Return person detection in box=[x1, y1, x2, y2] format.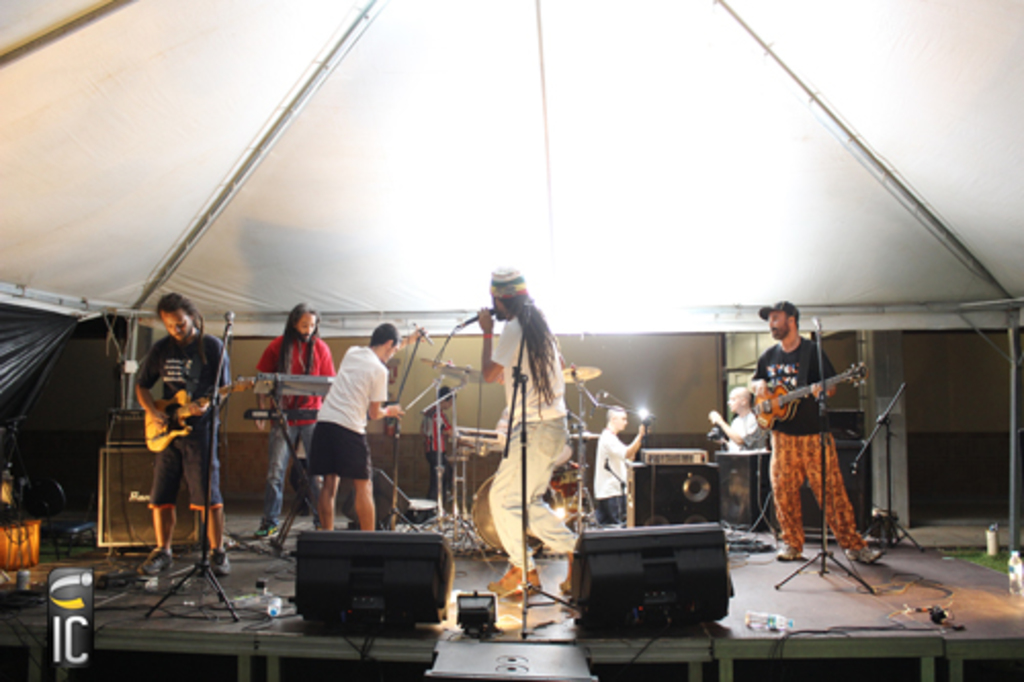
box=[709, 389, 764, 451].
